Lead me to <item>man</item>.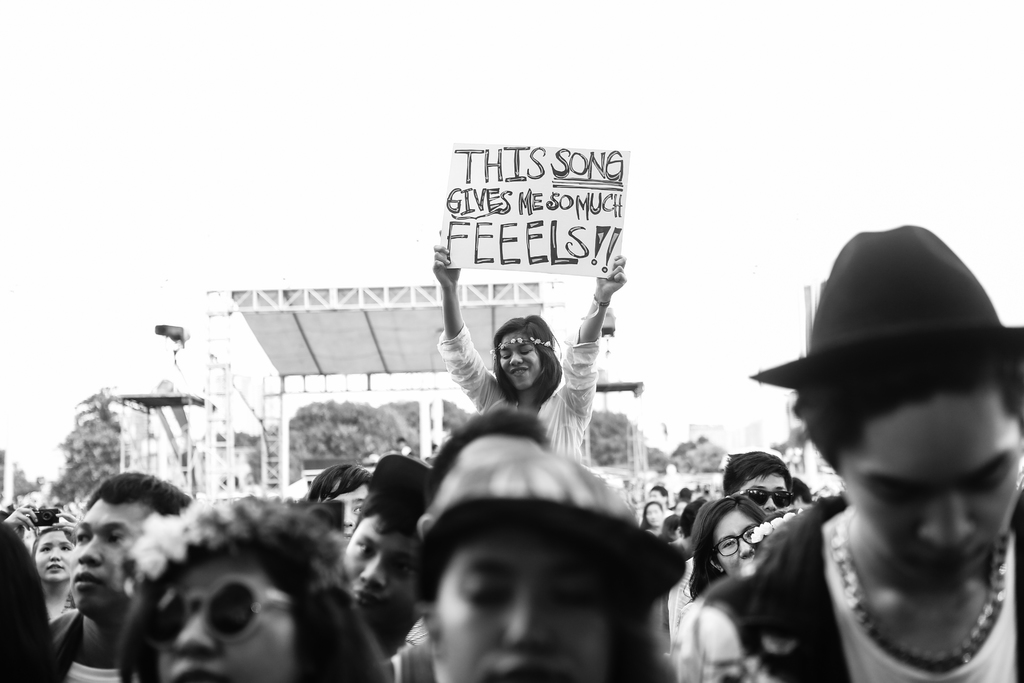
Lead to [x1=48, y1=465, x2=195, y2=682].
